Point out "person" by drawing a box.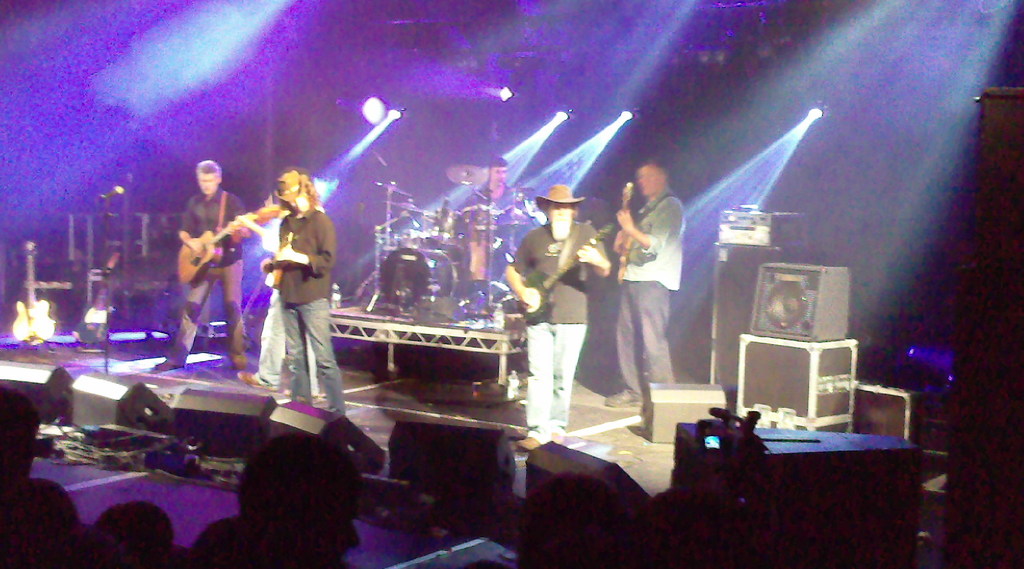
(x1=165, y1=157, x2=268, y2=377).
